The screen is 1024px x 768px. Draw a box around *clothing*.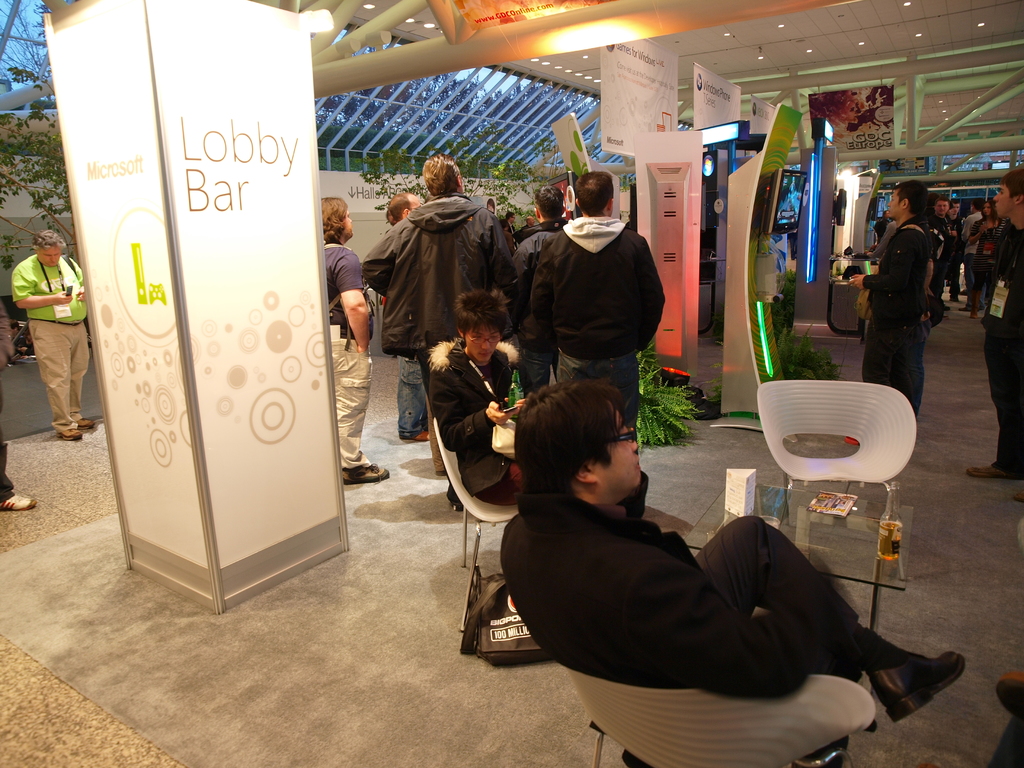
select_region(516, 219, 572, 392).
